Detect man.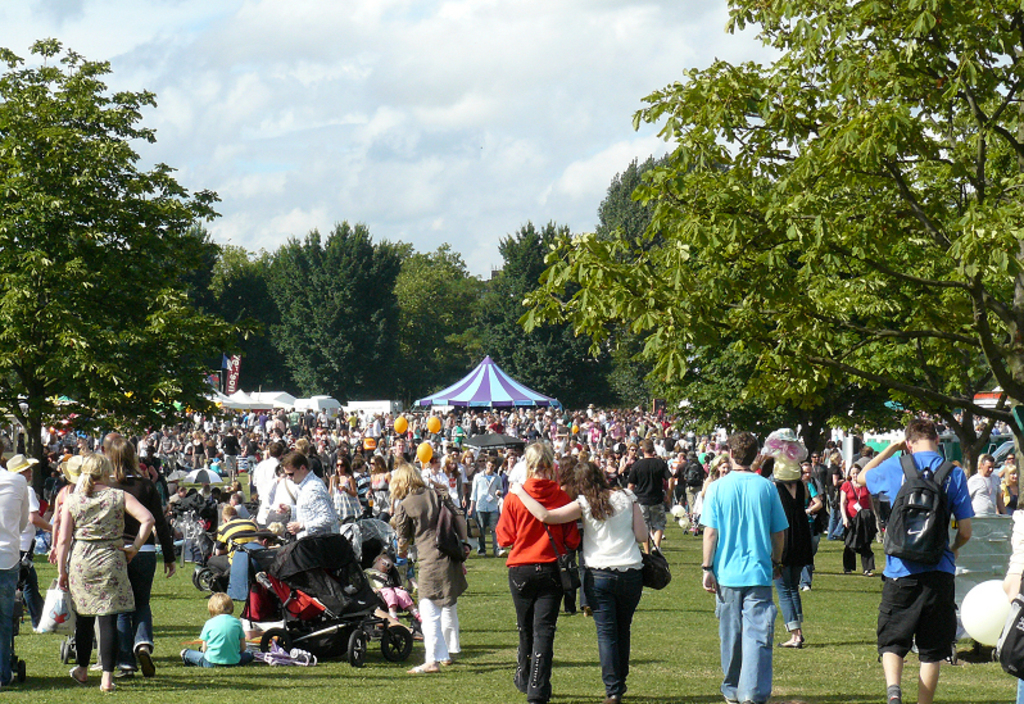
Detected at [624, 441, 670, 557].
